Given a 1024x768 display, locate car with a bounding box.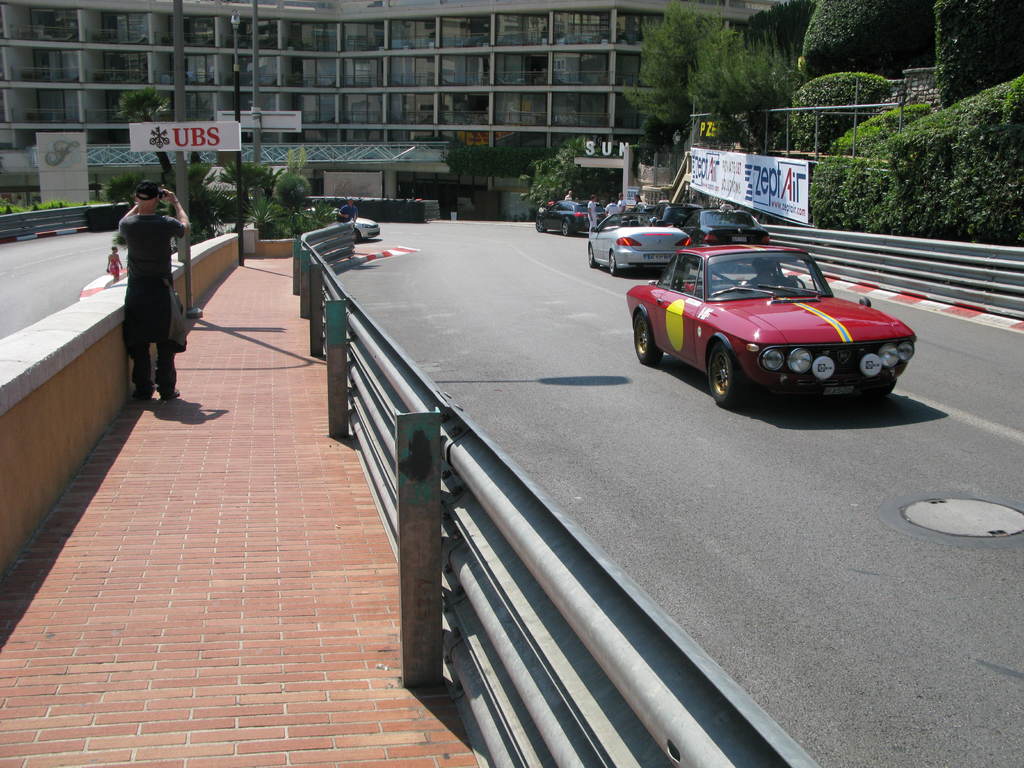
Located: 679 204 771 269.
